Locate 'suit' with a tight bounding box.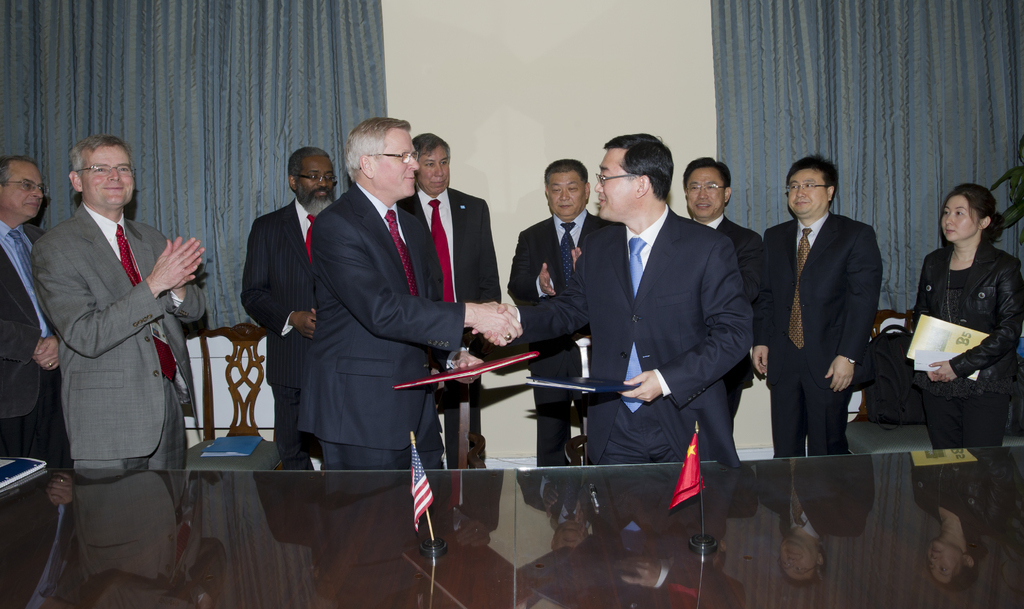
(x1=508, y1=198, x2=755, y2=466).
